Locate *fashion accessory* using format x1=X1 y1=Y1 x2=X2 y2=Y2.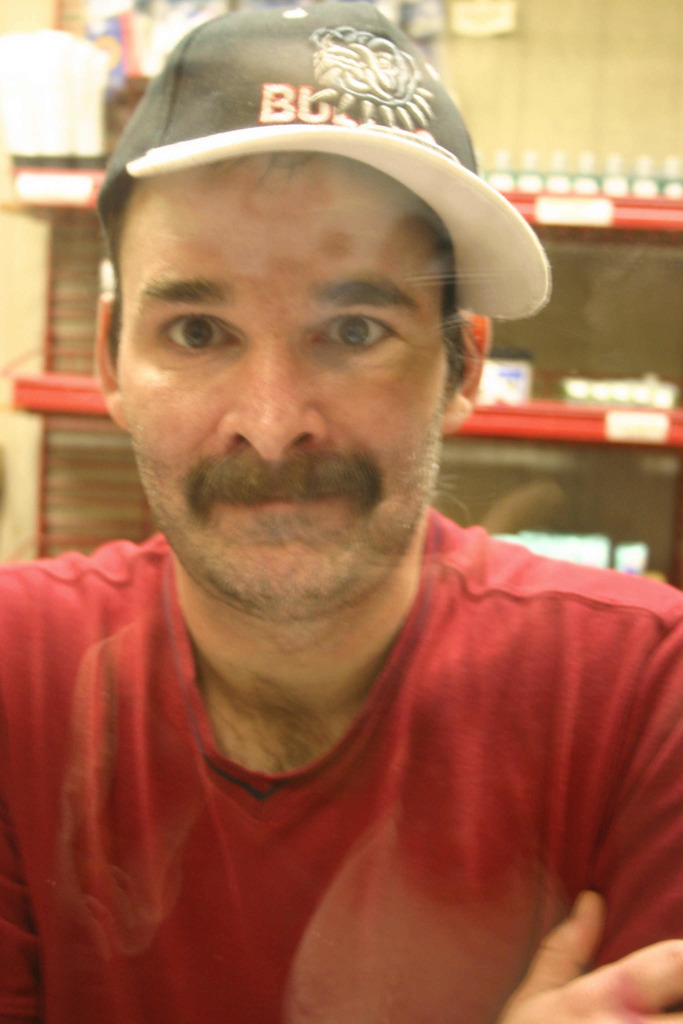
x1=97 y1=0 x2=552 y2=323.
